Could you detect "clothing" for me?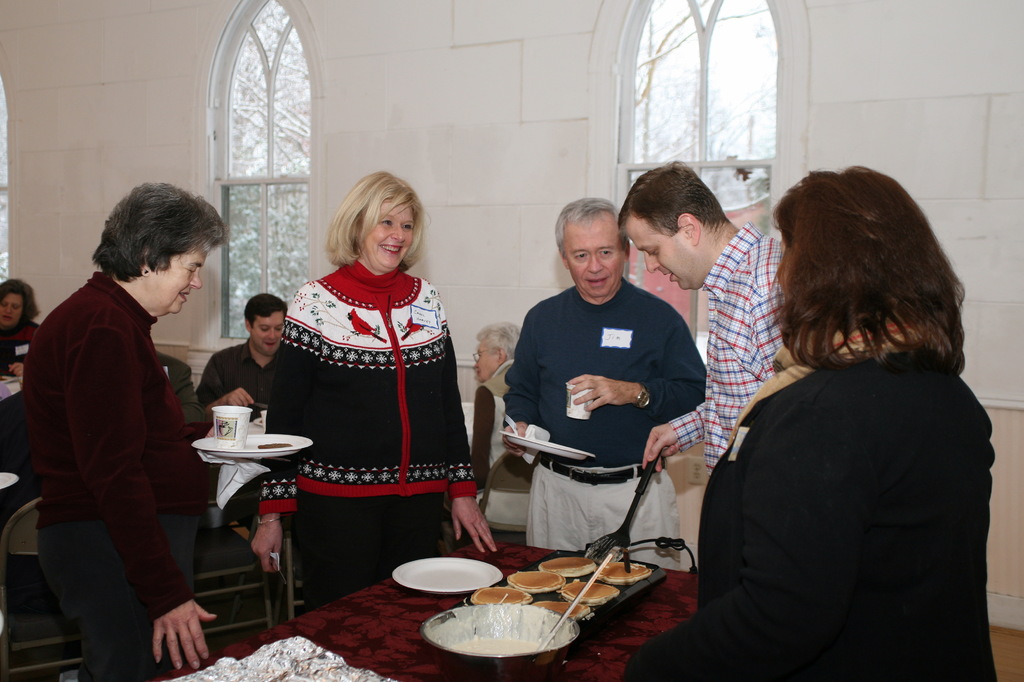
Detection result: 620, 314, 999, 681.
